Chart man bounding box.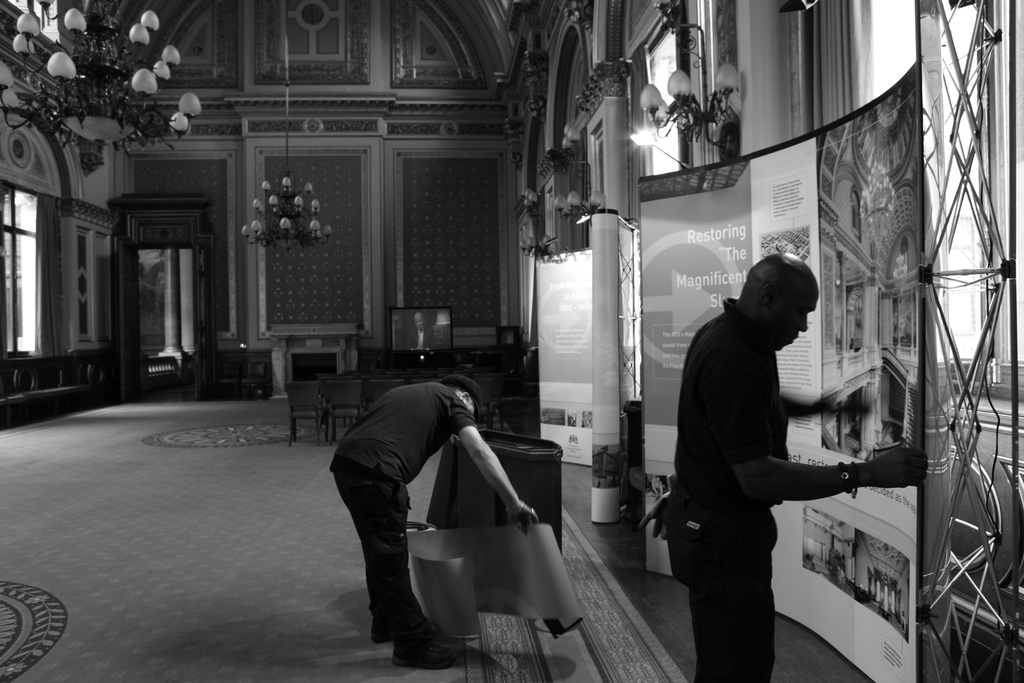
Charted: crop(326, 348, 566, 665).
